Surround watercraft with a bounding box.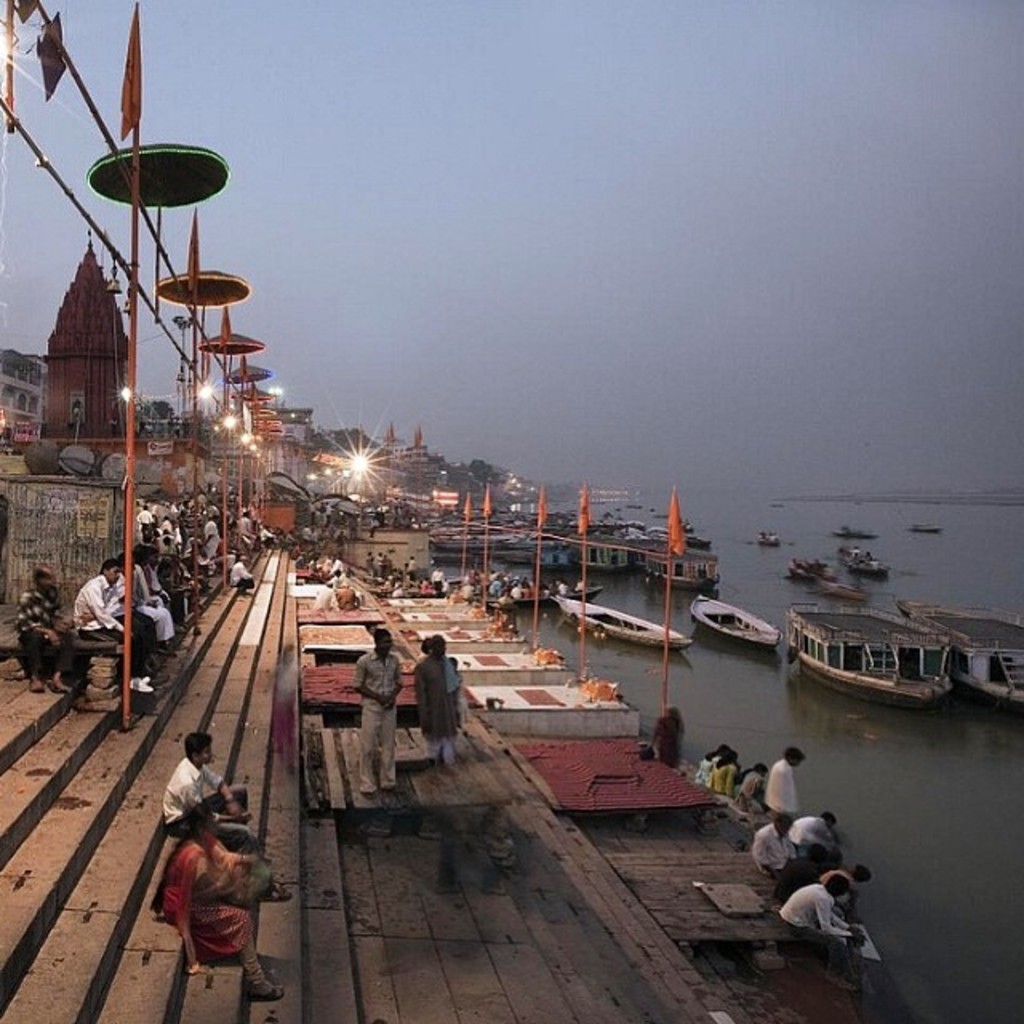
838,544,886,578.
